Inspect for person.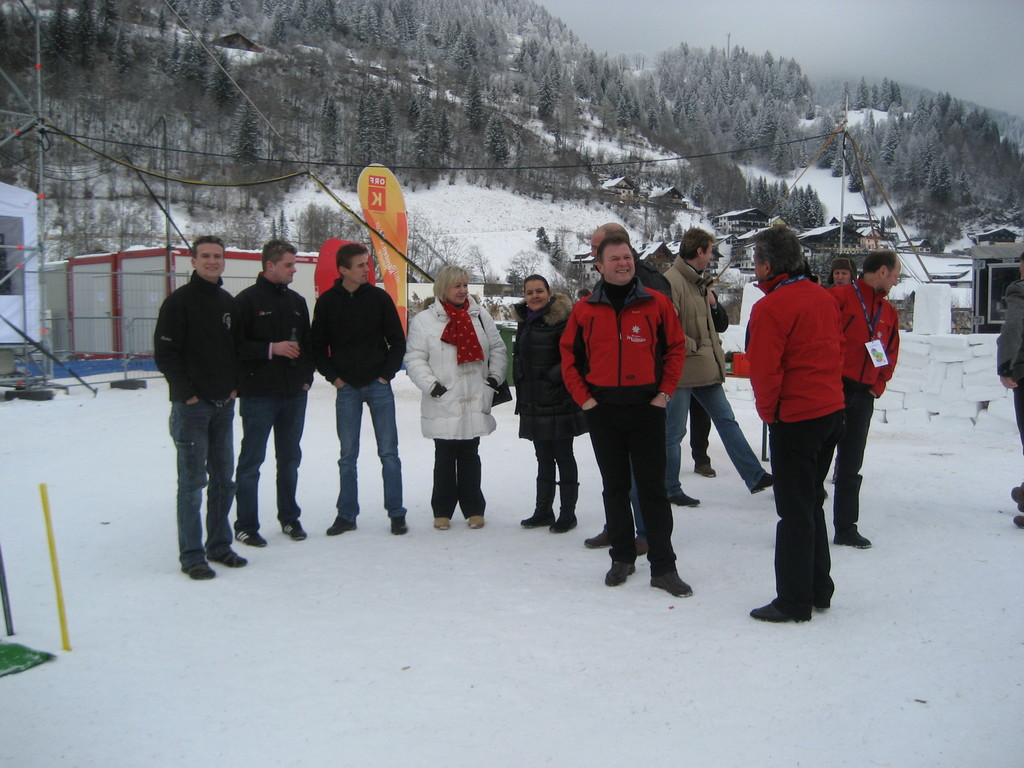
Inspection: box(151, 237, 243, 584).
